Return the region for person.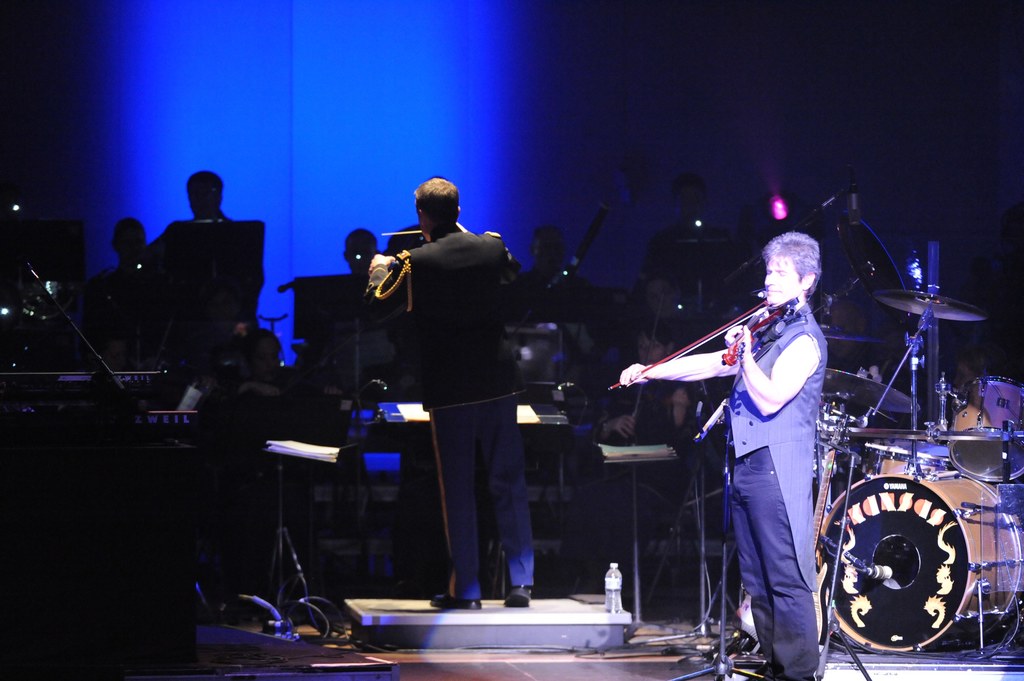
653, 218, 839, 670.
